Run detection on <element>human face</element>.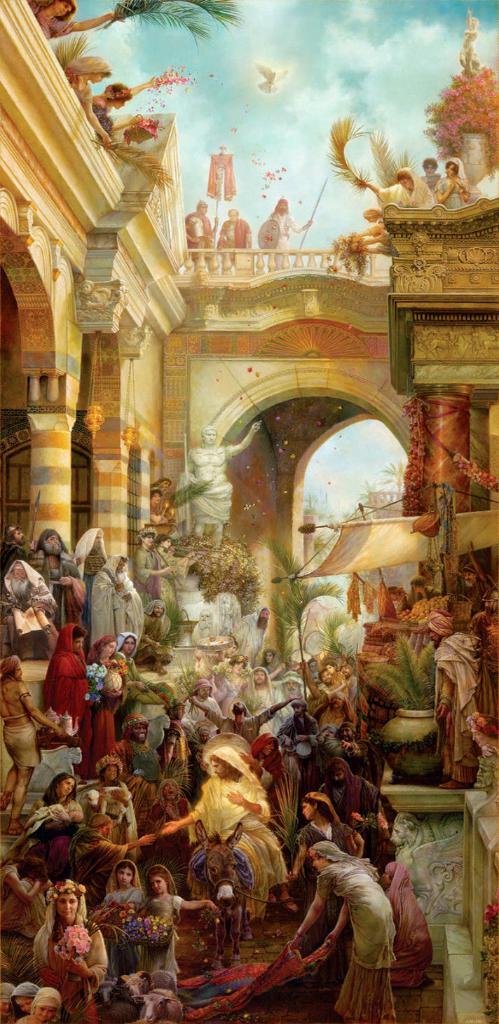
Result: {"left": 163, "top": 483, "right": 169, "bottom": 485}.
